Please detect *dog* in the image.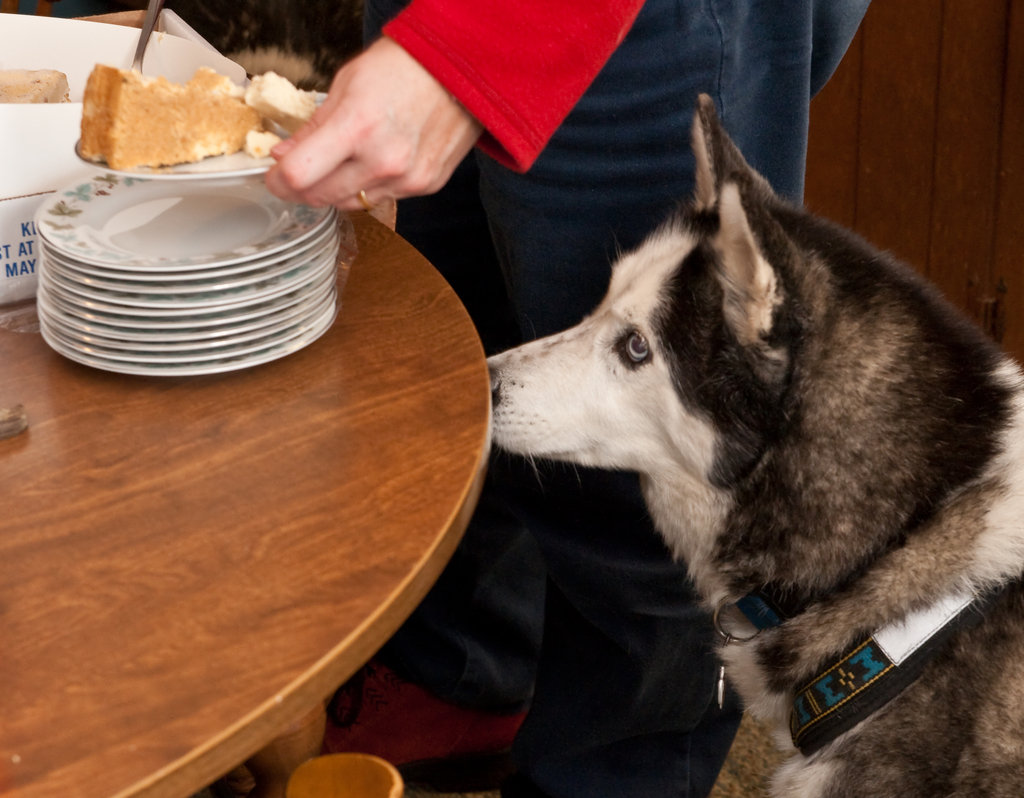
{"left": 483, "top": 92, "right": 1023, "bottom": 797}.
